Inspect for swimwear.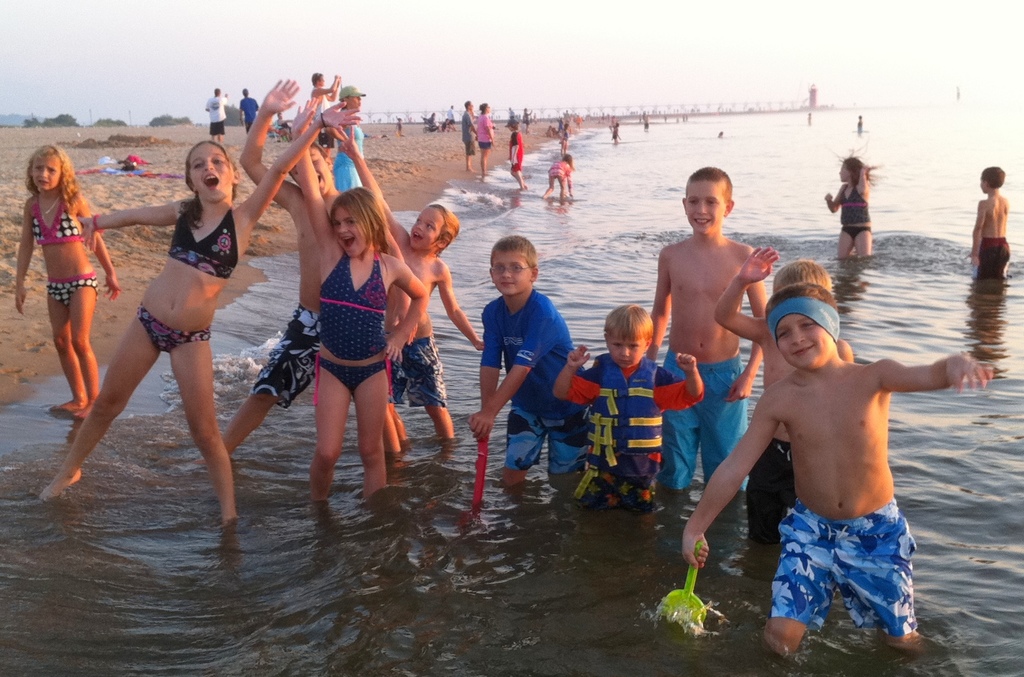
Inspection: rect(166, 203, 237, 280).
